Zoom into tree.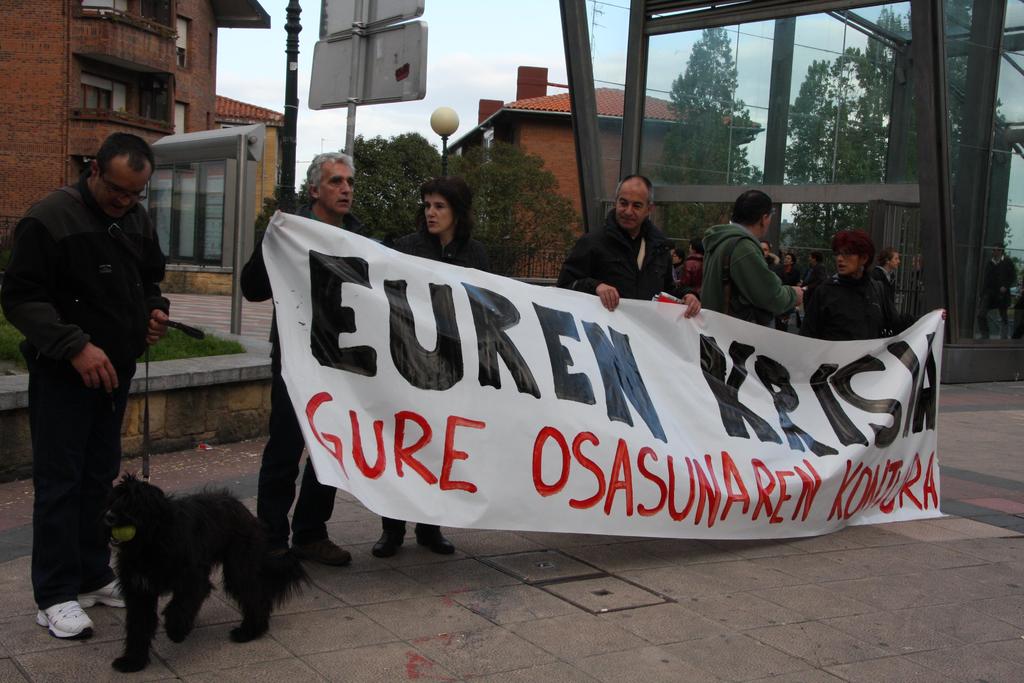
Zoom target: [654,24,764,258].
